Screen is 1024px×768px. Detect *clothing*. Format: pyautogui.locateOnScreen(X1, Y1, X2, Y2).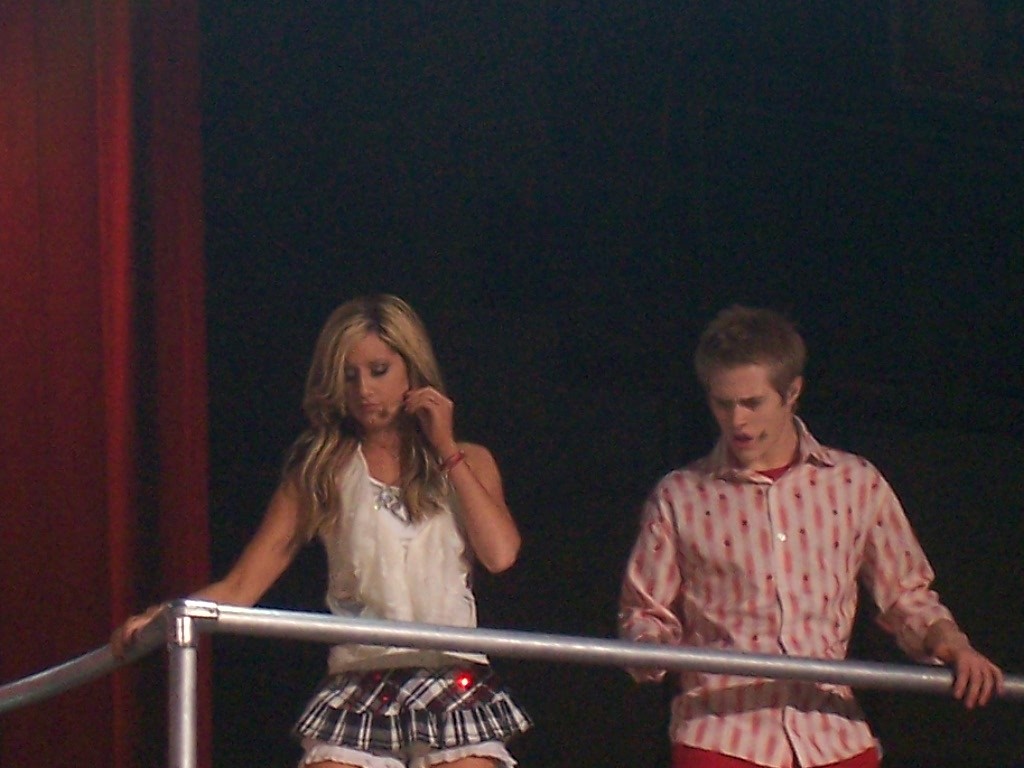
pyautogui.locateOnScreen(618, 410, 954, 767).
